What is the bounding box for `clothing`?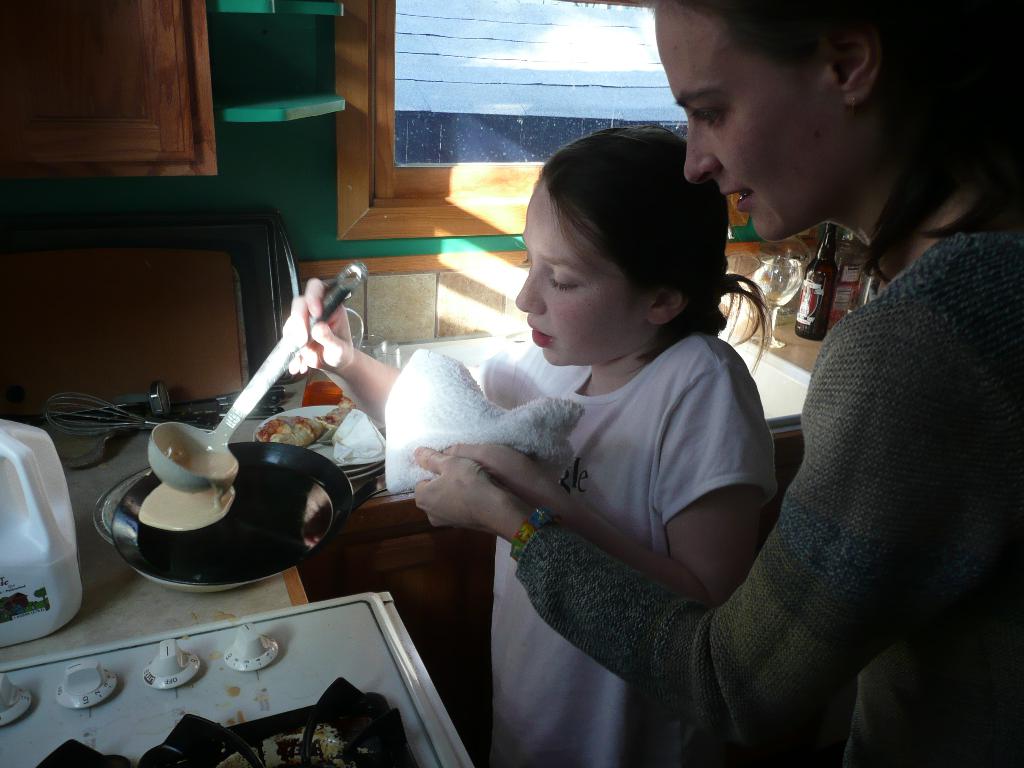
(511,235,1023,767).
